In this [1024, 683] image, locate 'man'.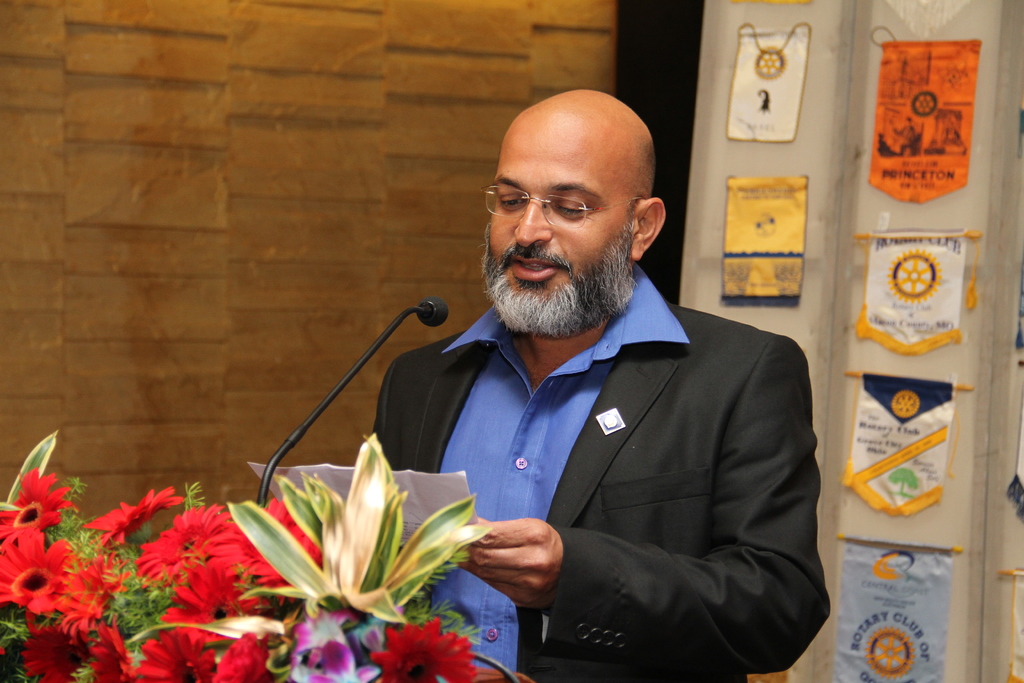
Bounding box: (348, 90, 819, 682).
